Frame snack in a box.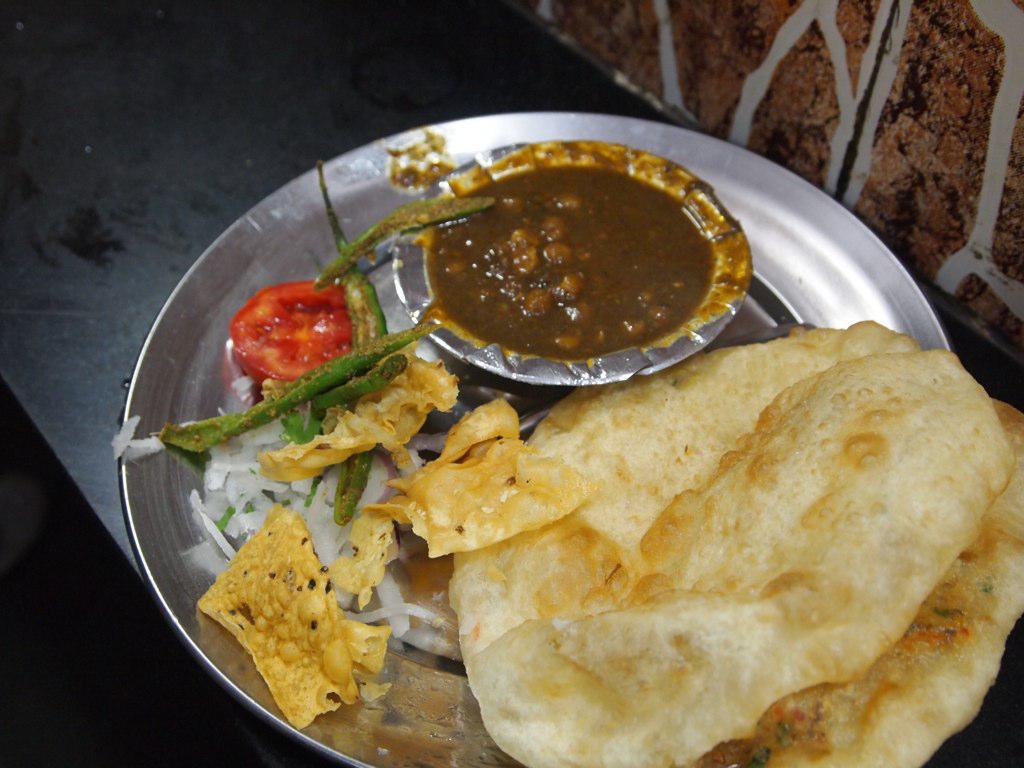
447/324/1019/767.
